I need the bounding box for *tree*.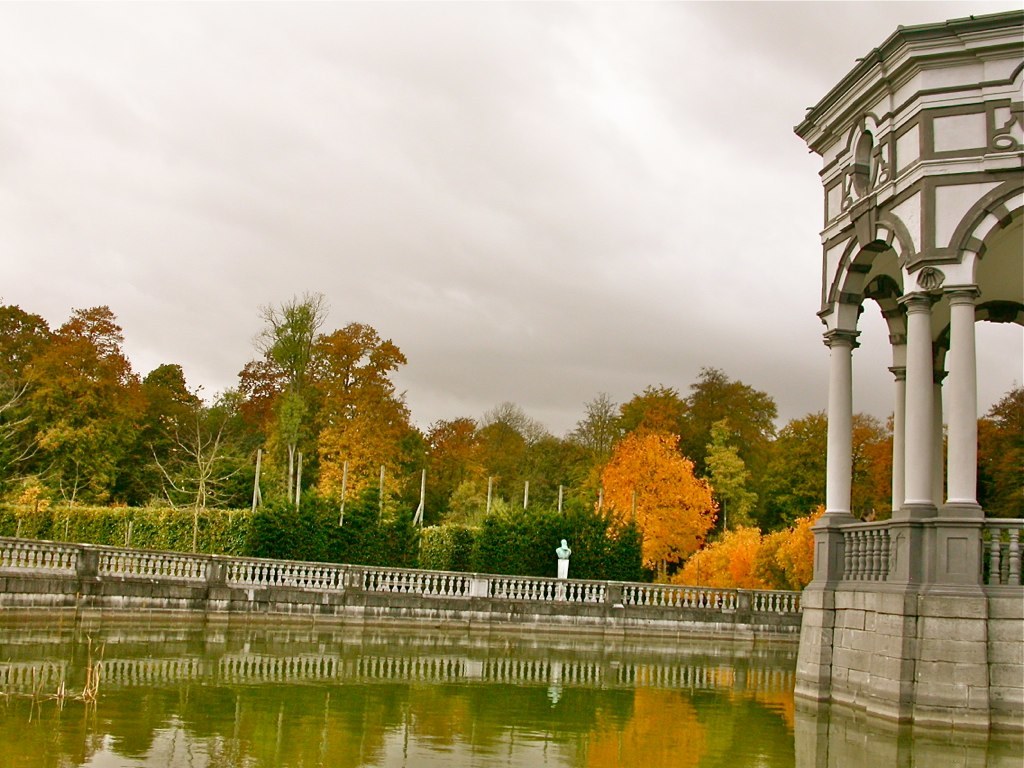
Here it is: bbox=[657, 526, 777, 599].
